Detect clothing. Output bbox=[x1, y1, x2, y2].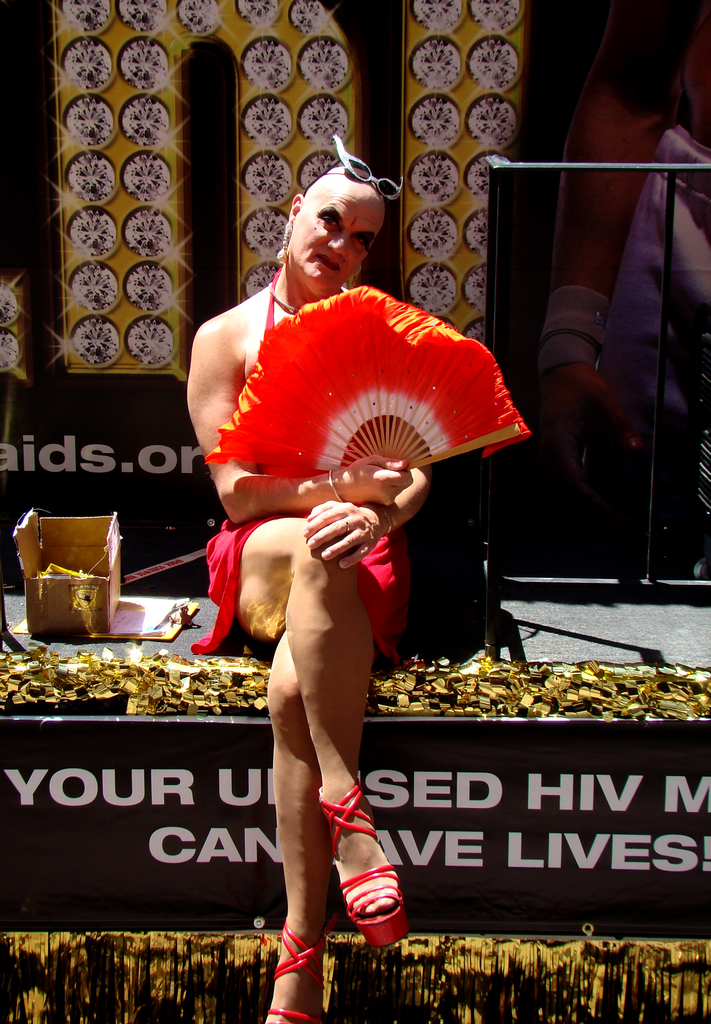
bbox=[593, 125, 710, 589].
